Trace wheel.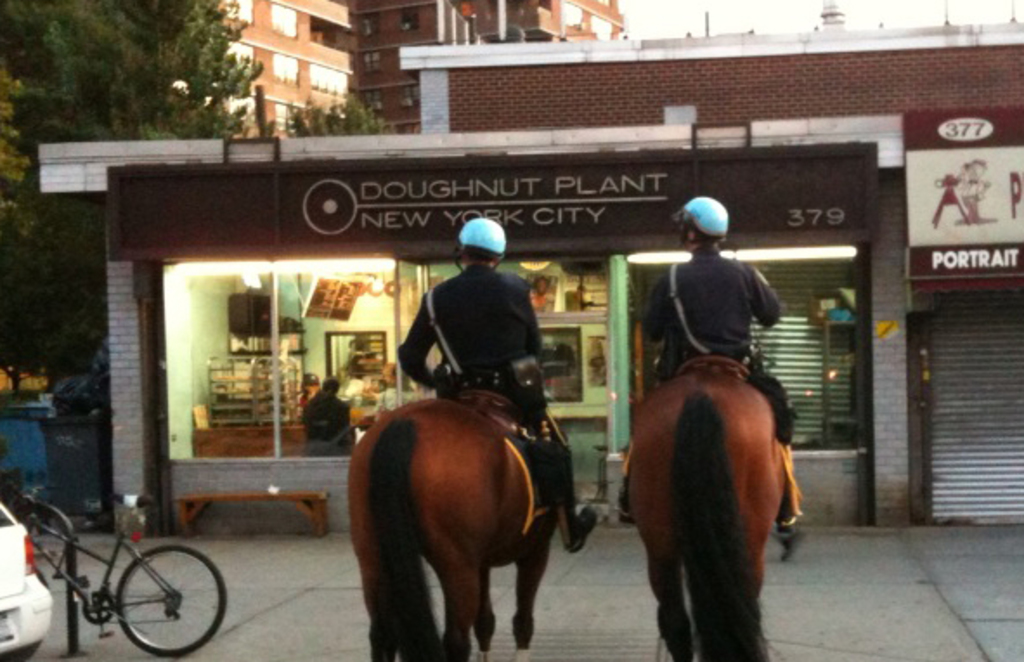
Traced to (left=88, top=549, right=201, bottom=650).
